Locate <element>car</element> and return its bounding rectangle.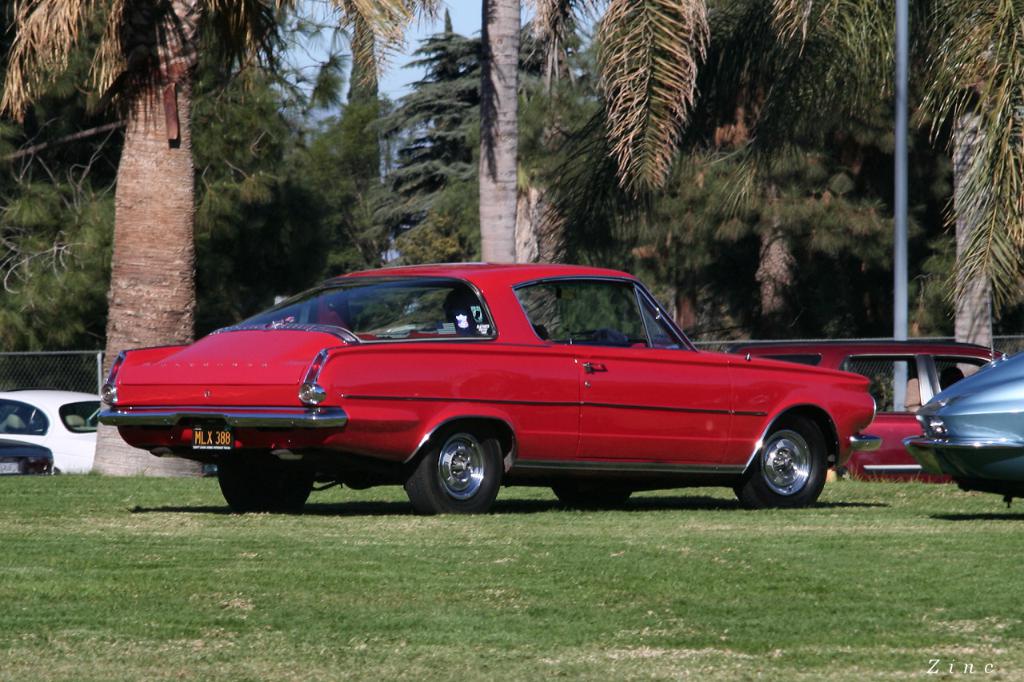
rect(0, 436, 56, 472).
